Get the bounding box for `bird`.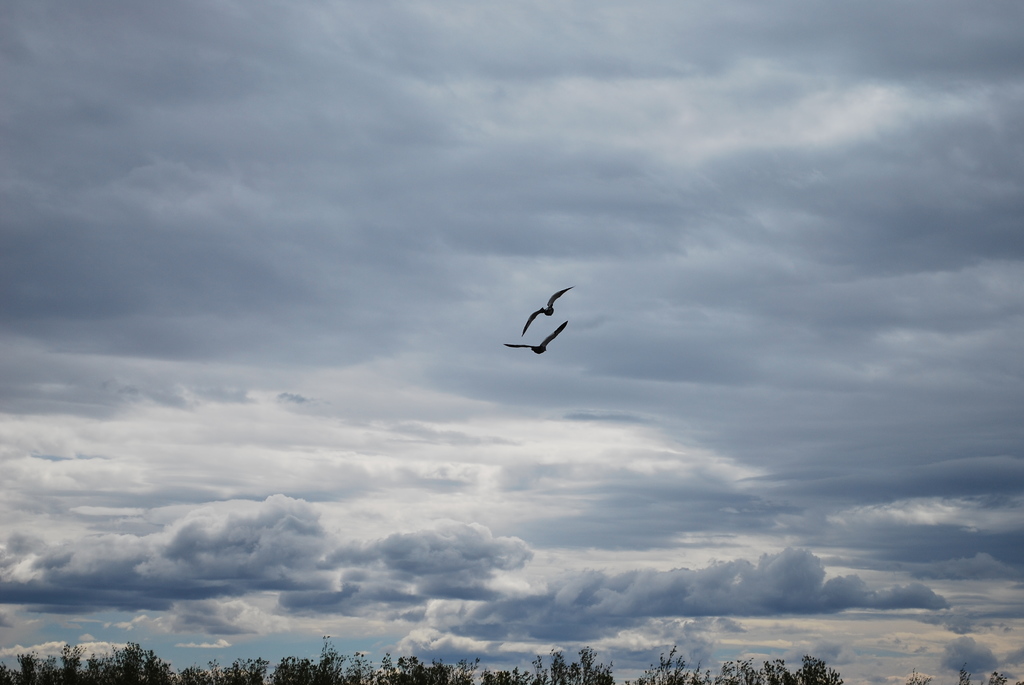
BBox(517, 276, 573, 336).
